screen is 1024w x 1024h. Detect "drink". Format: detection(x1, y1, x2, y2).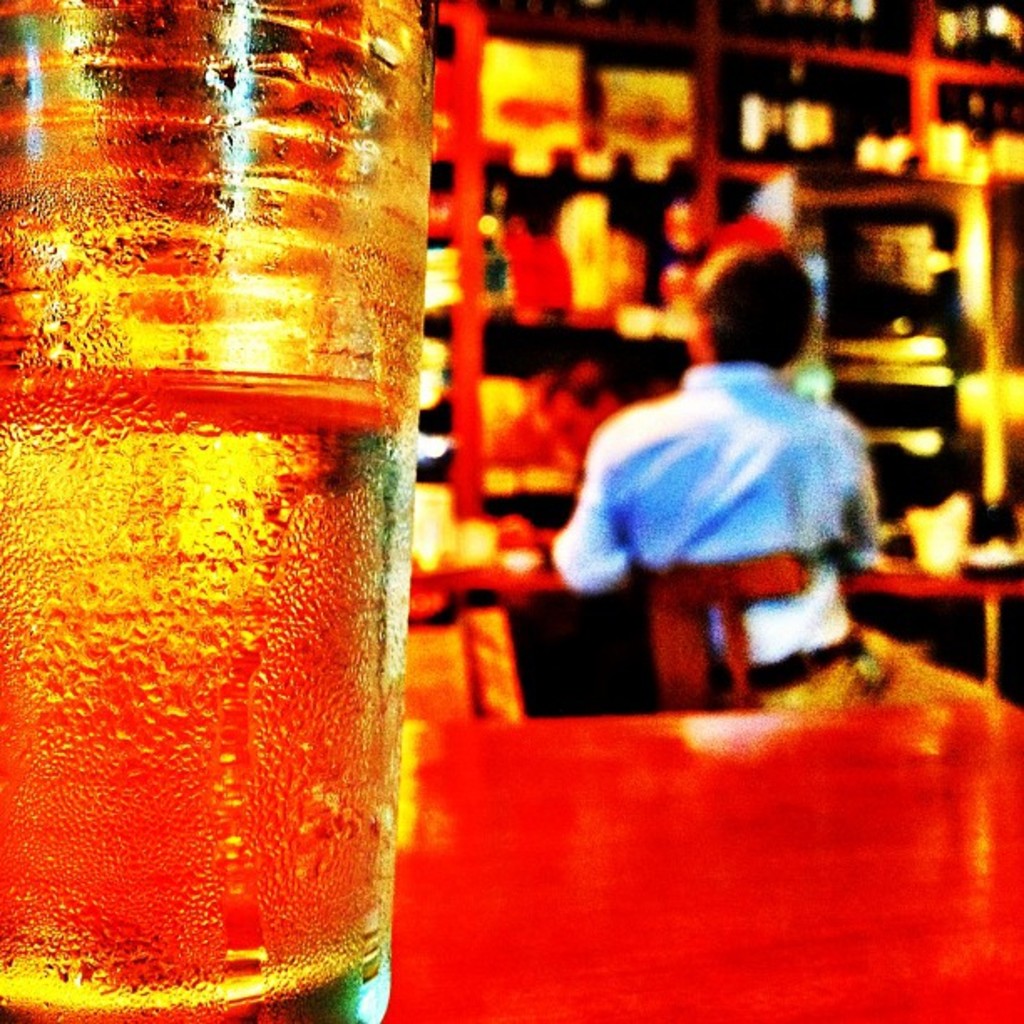
detection(25, 15, 423, 1004).
